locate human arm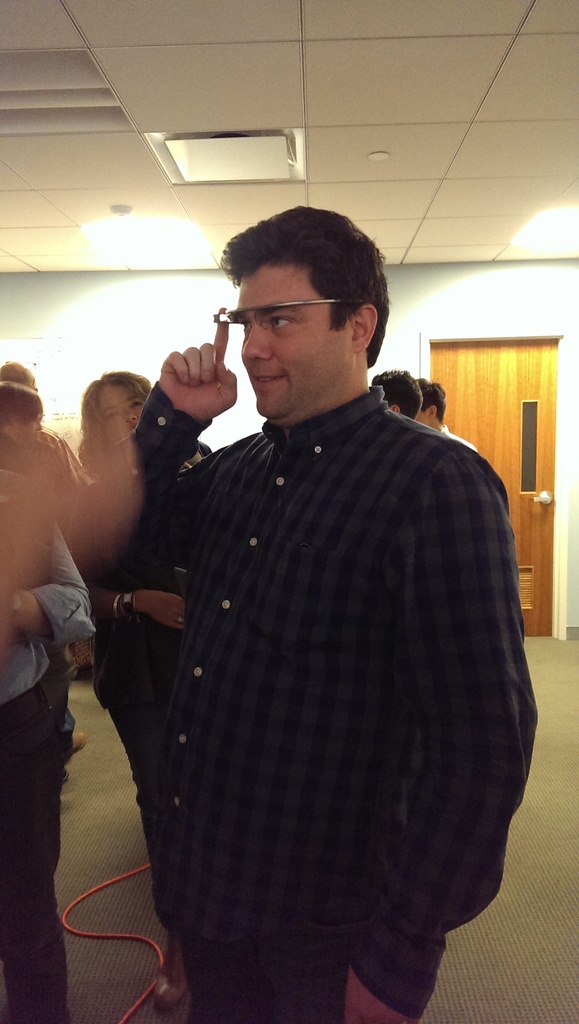
<region>97, 297, 251, 593</region>
